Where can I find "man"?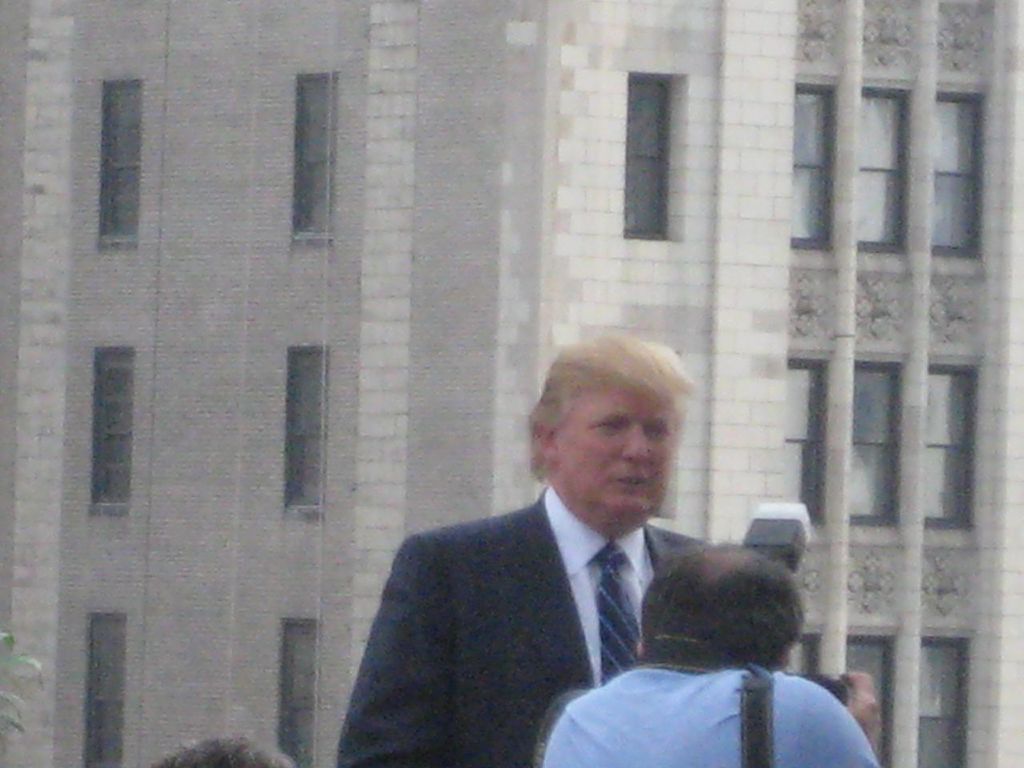
You can find it at 534/536/884/767.
